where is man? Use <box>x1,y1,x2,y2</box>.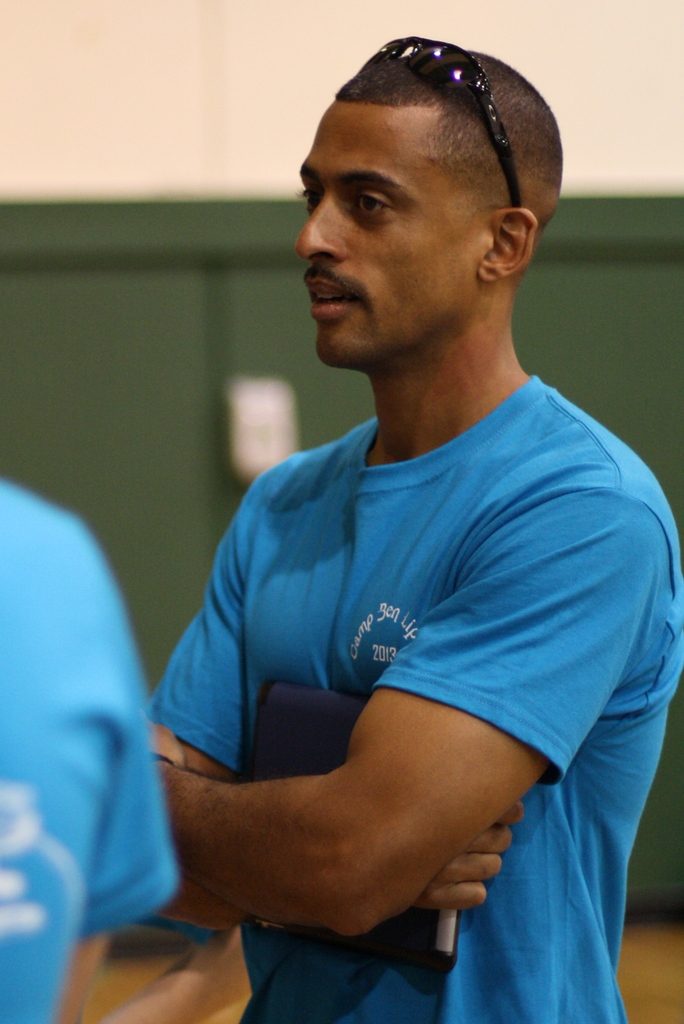
<box>0,476,168,1023</box>.
